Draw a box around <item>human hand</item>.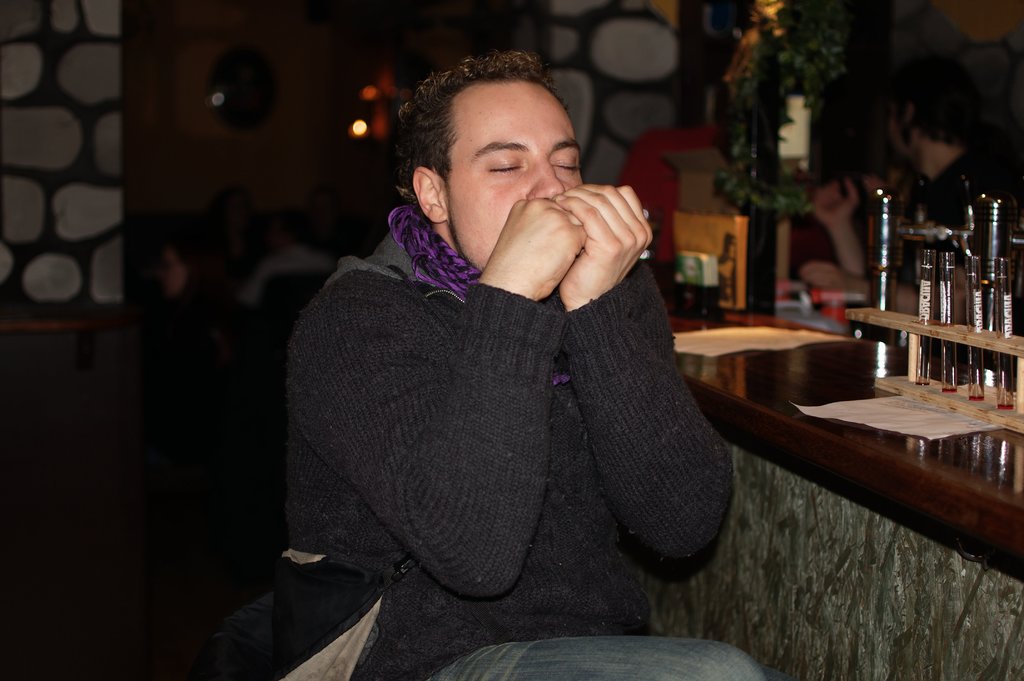
region(495, 188, 598, 294).
